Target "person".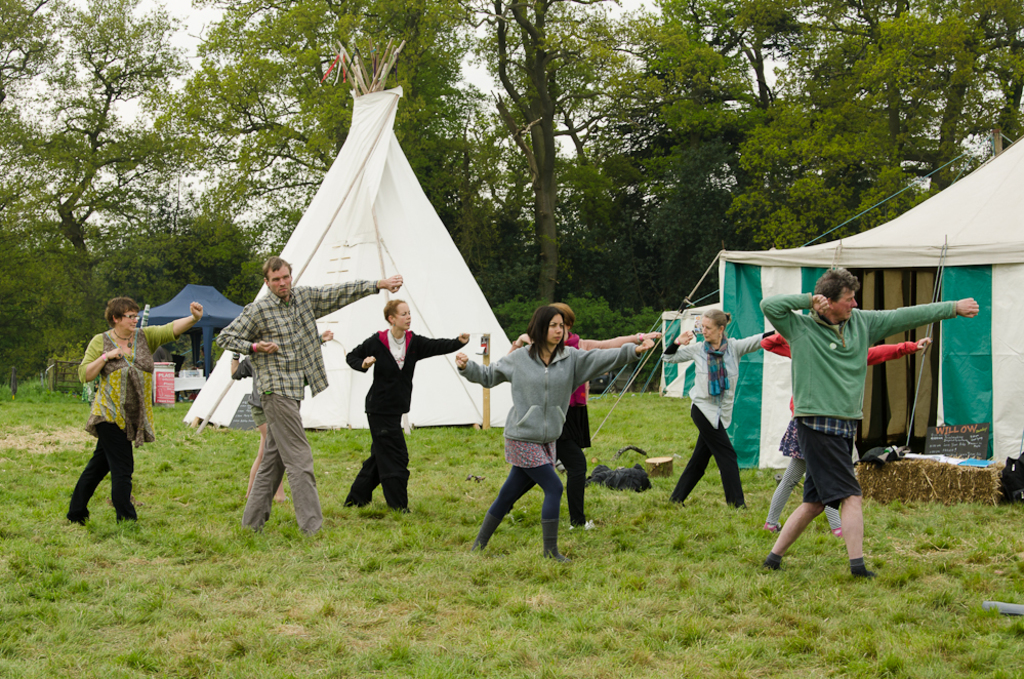
Target region: select_region(498, 302, 664, 534).
